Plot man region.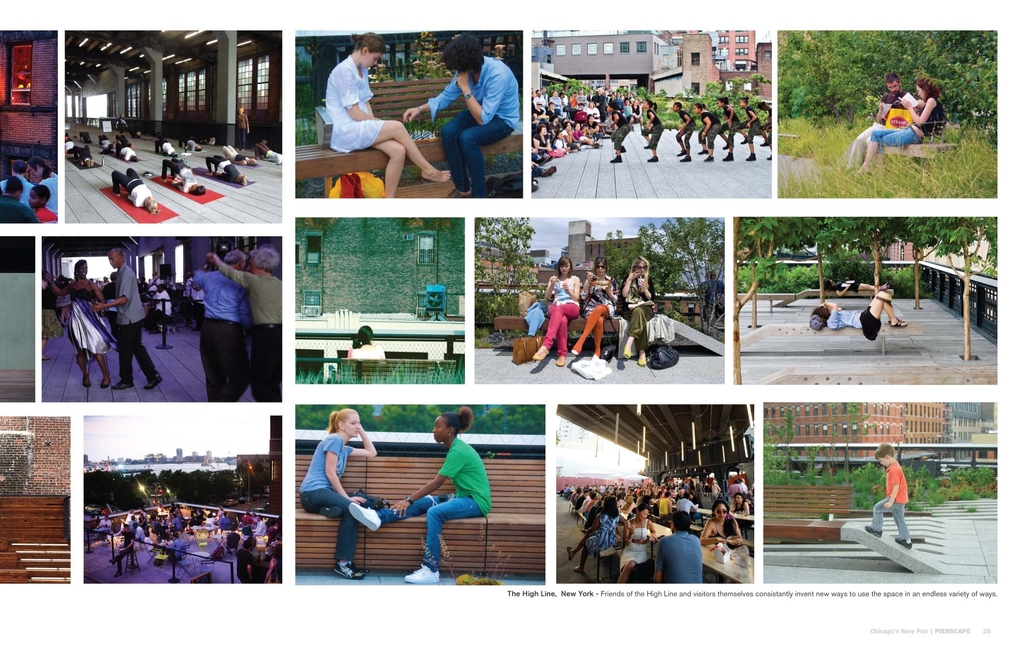
Plotted at Rect(210, 244, 283, 402).
